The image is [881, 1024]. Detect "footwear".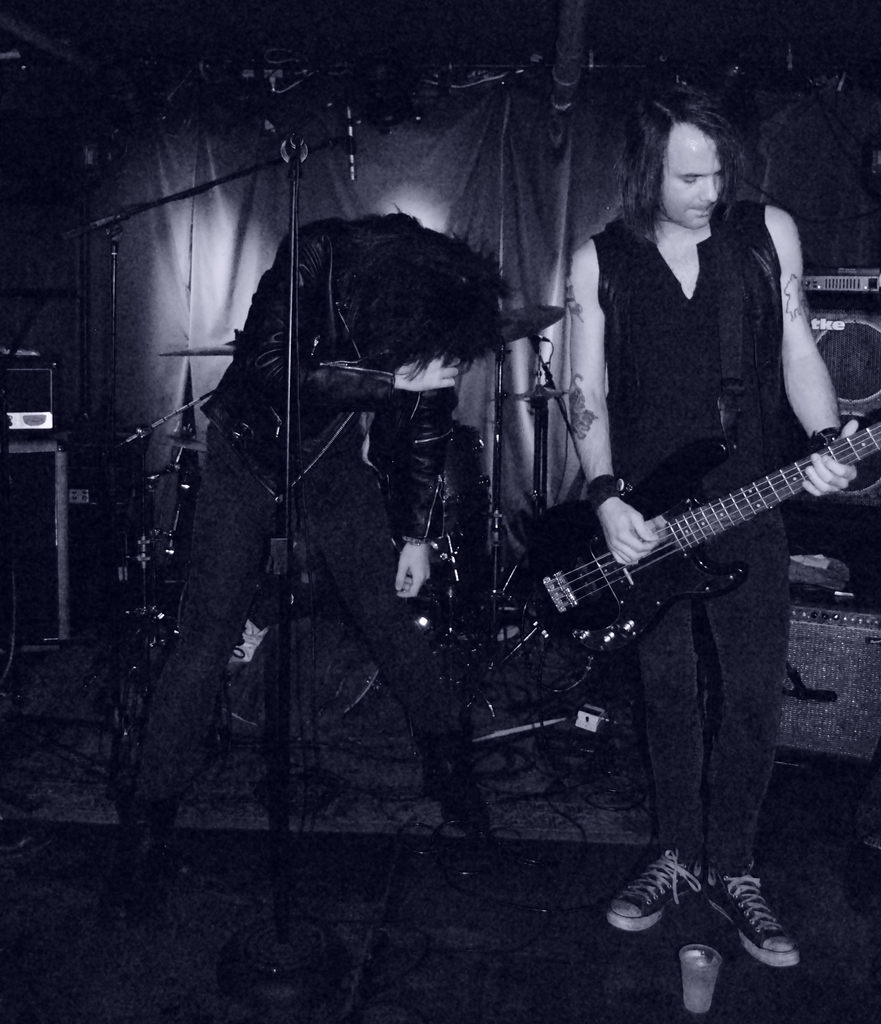
Detection: (606, 846, 705, 935).
